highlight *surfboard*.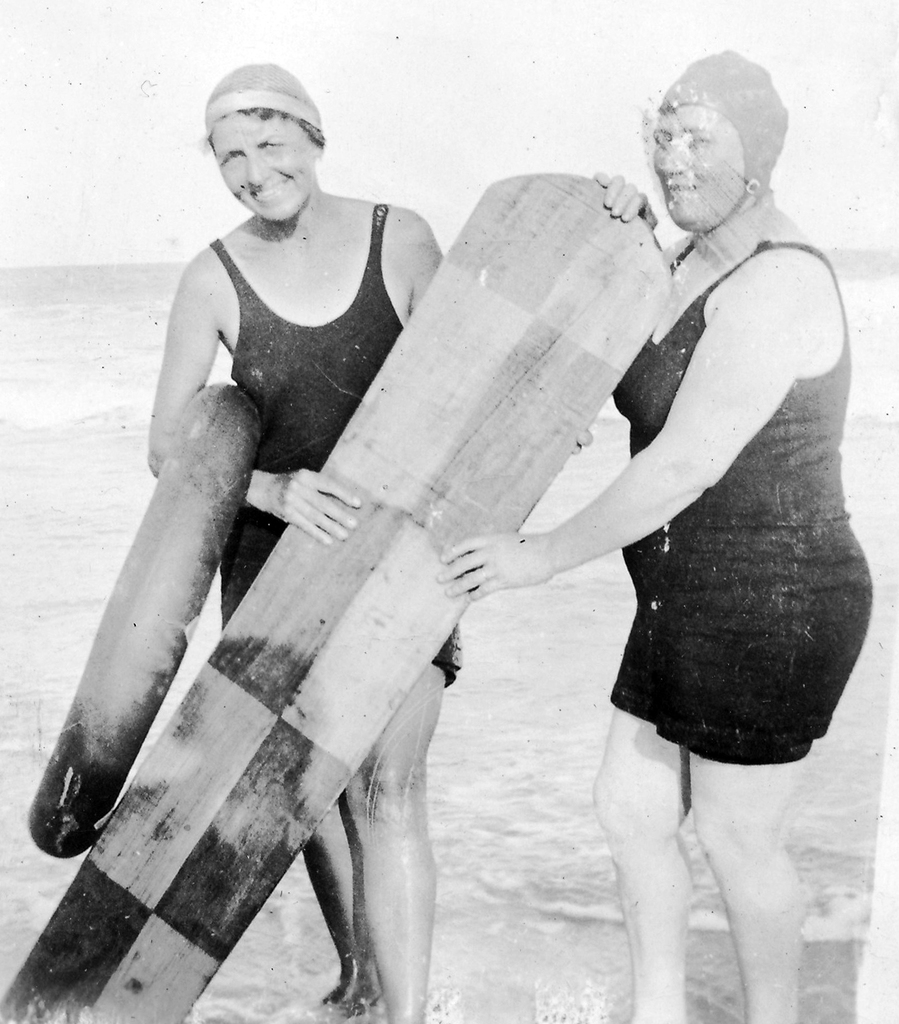
Highlighted region: (x1=0, y1=167, x2=672, y2=1023).
